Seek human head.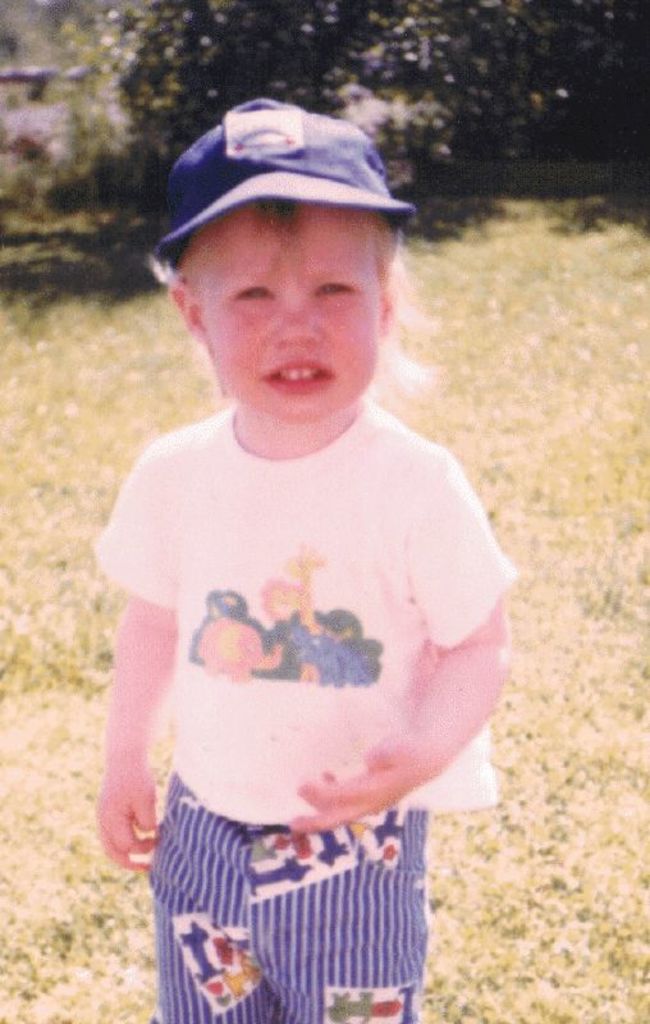
<box>133,100,430,417</box>.
